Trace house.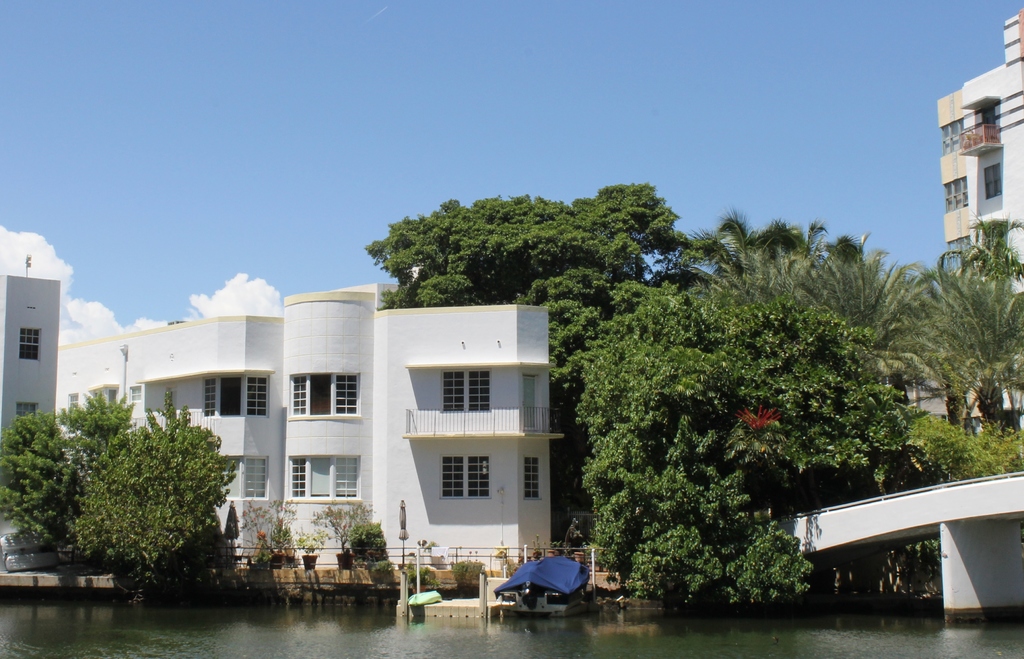
Traced to {"left": 0, "top": 268, "right": 125, "bottom": 583}.
